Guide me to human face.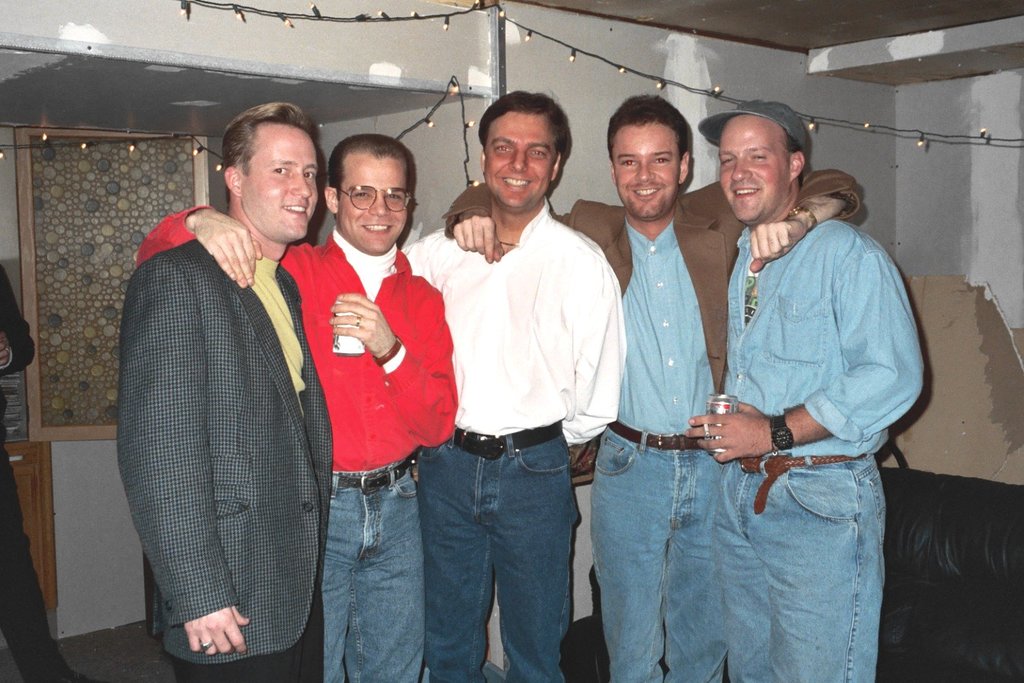
Guidance: (x1=484, y1=109, x2=555, y2=208).
